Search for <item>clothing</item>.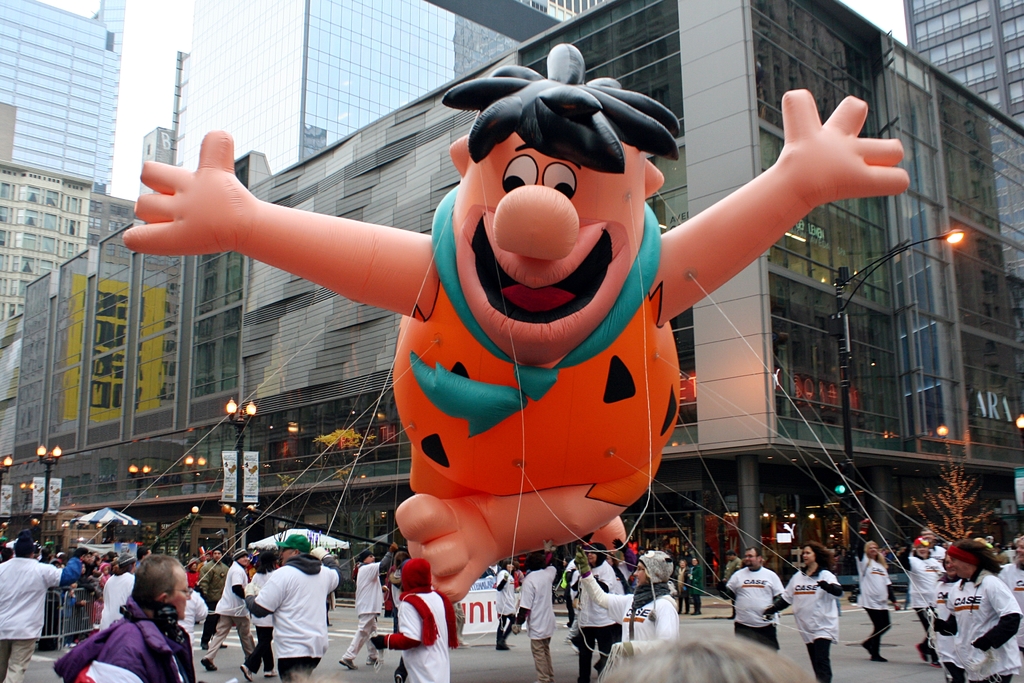
Found at {"left": 683, "top": 564, "right": 709, "bottom": 611}.
